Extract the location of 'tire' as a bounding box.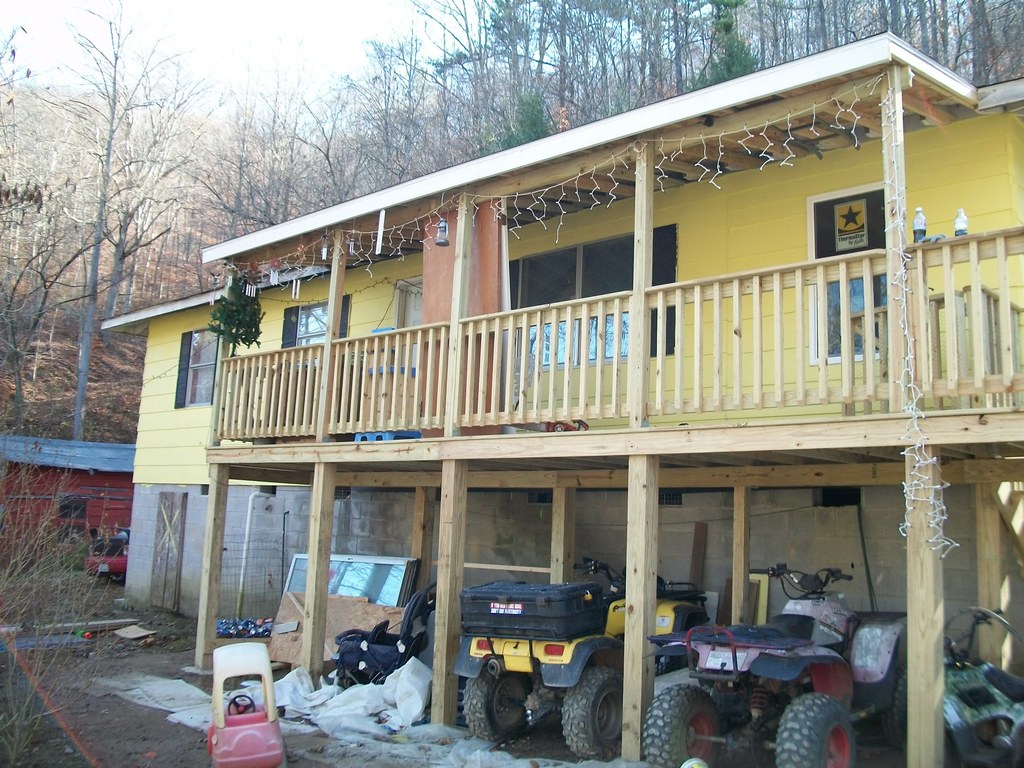
region(689, 672, 751, 719).
